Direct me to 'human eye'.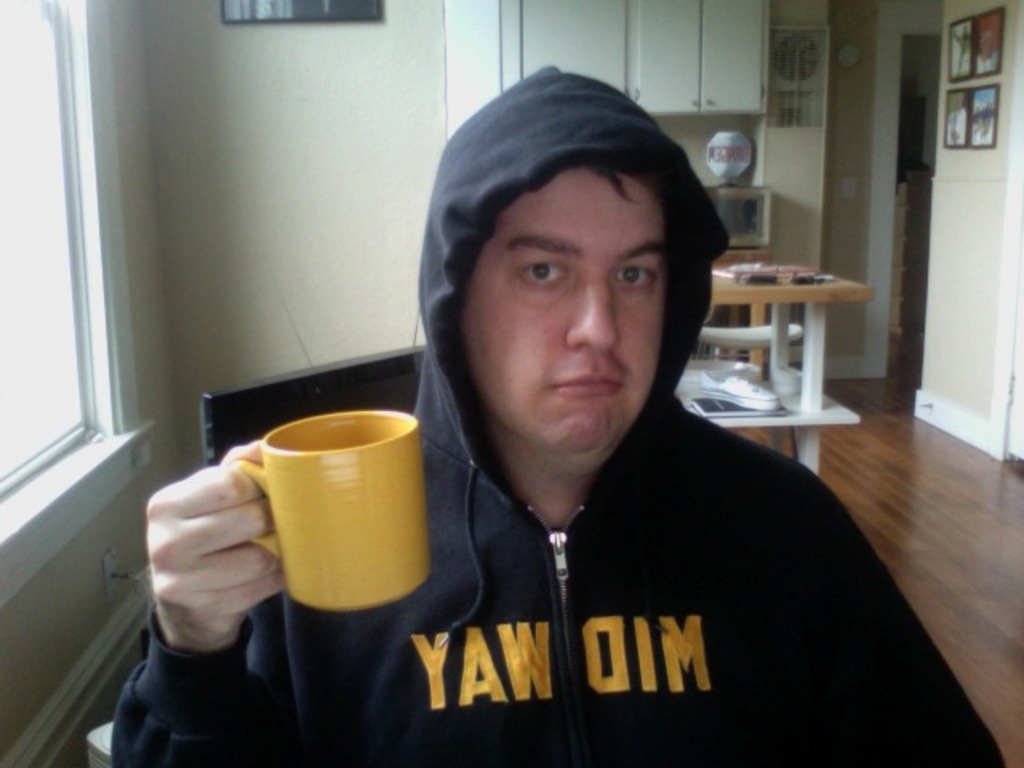
Direction: [x1=515, y1=256, x2=576, y2=296].
